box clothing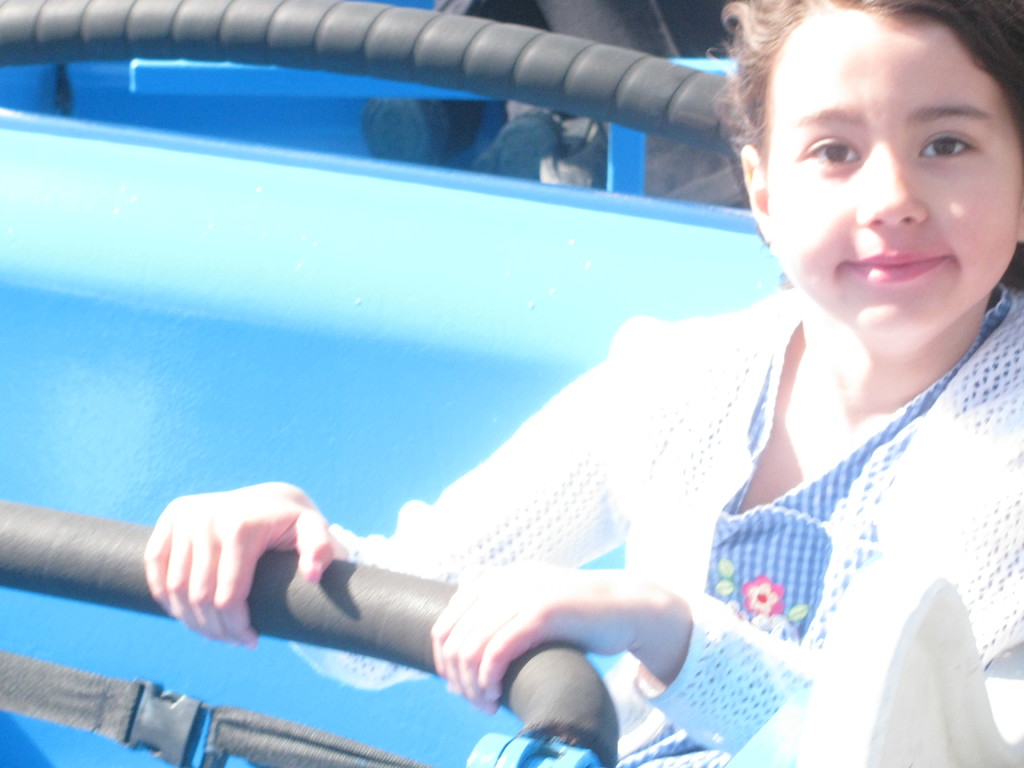
bbox(182, 195, 941, 744)
